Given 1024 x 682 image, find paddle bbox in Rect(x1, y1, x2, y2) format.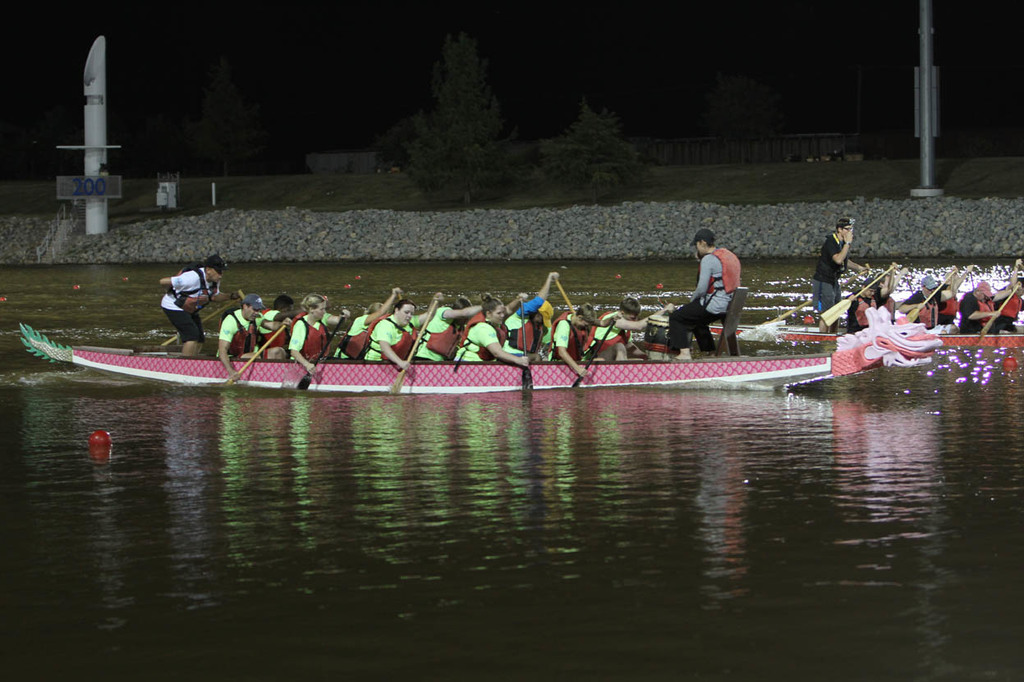
Rect(393, 297, 439, 393).
